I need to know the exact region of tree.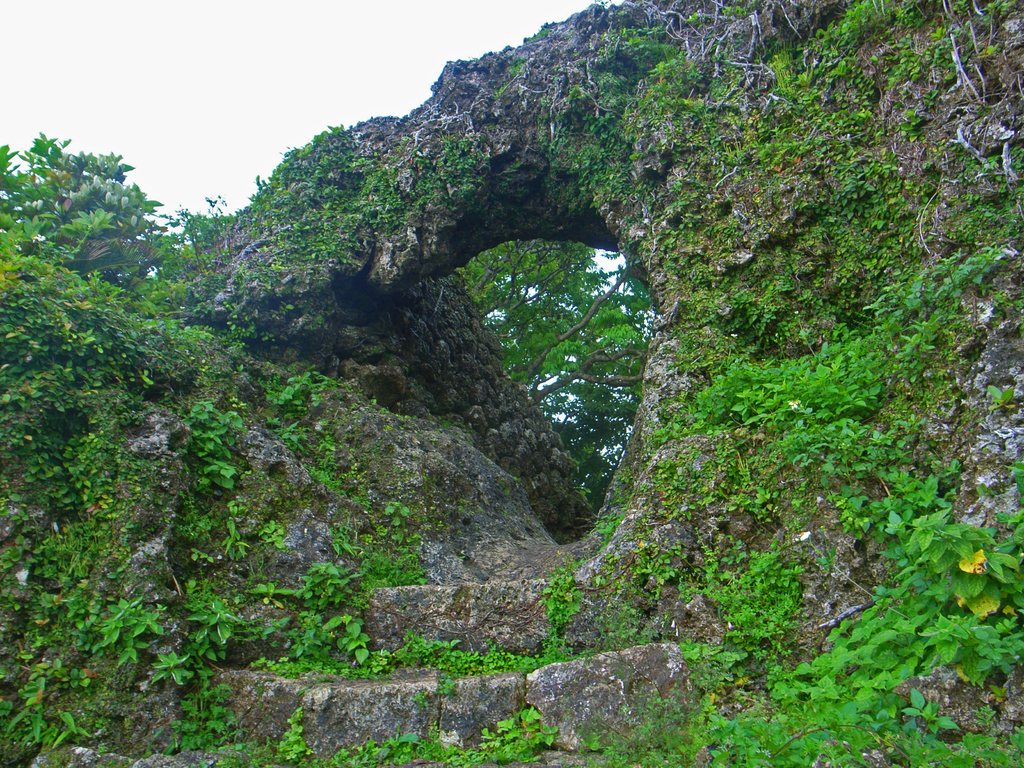
Region: 456:239:664:408.
